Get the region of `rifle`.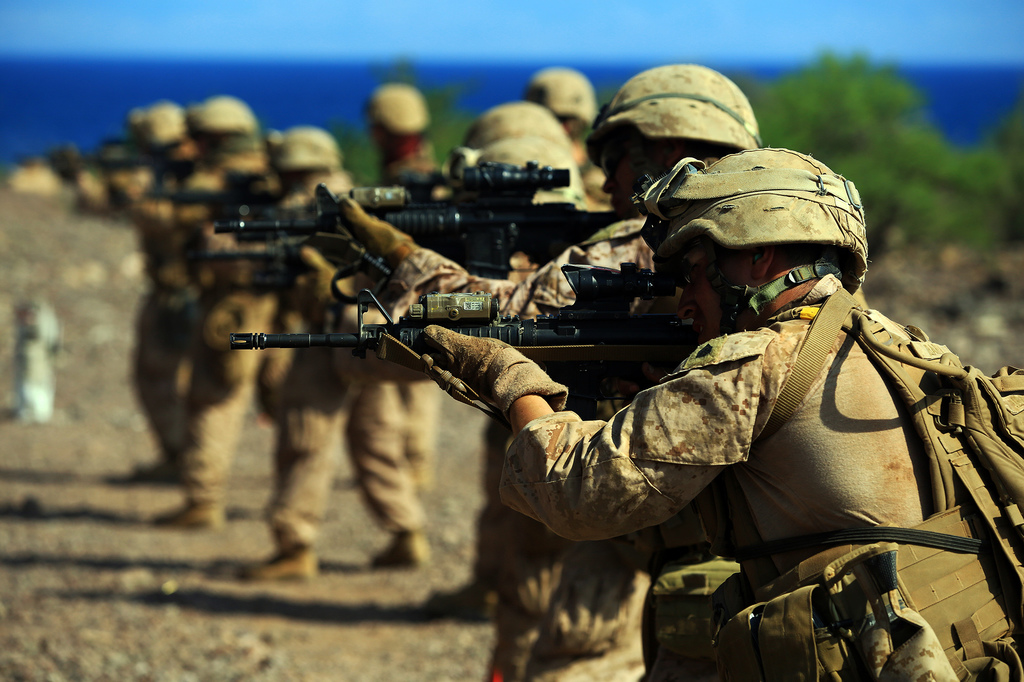
bbox=[228, 266, 691, 417].
